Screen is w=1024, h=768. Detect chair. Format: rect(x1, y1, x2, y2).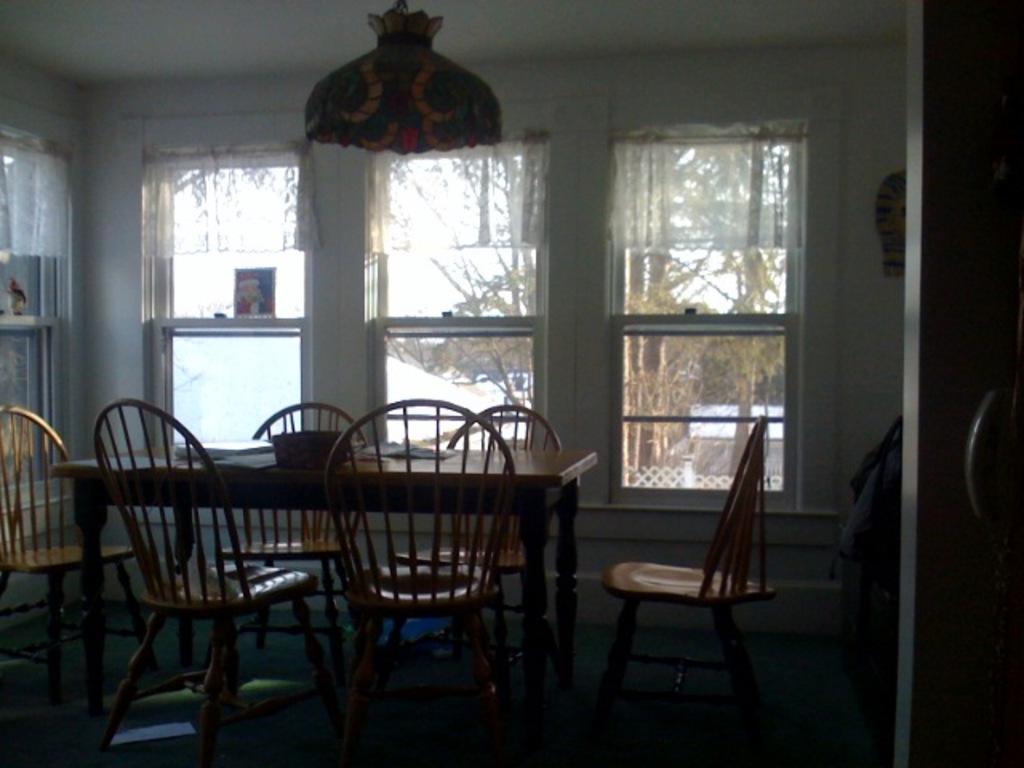
rect(315, 400, 522, 728).
